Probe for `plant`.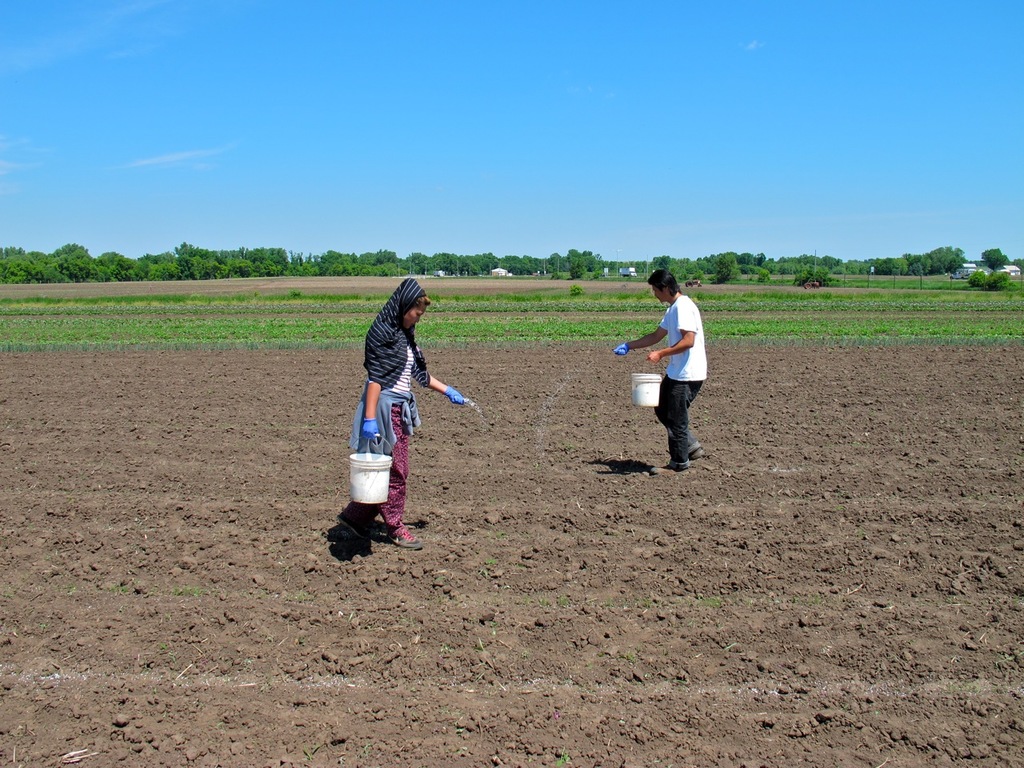
Probe result: {"x1": 786, "y1": 266, "x2": 849, "y2": 290}.
